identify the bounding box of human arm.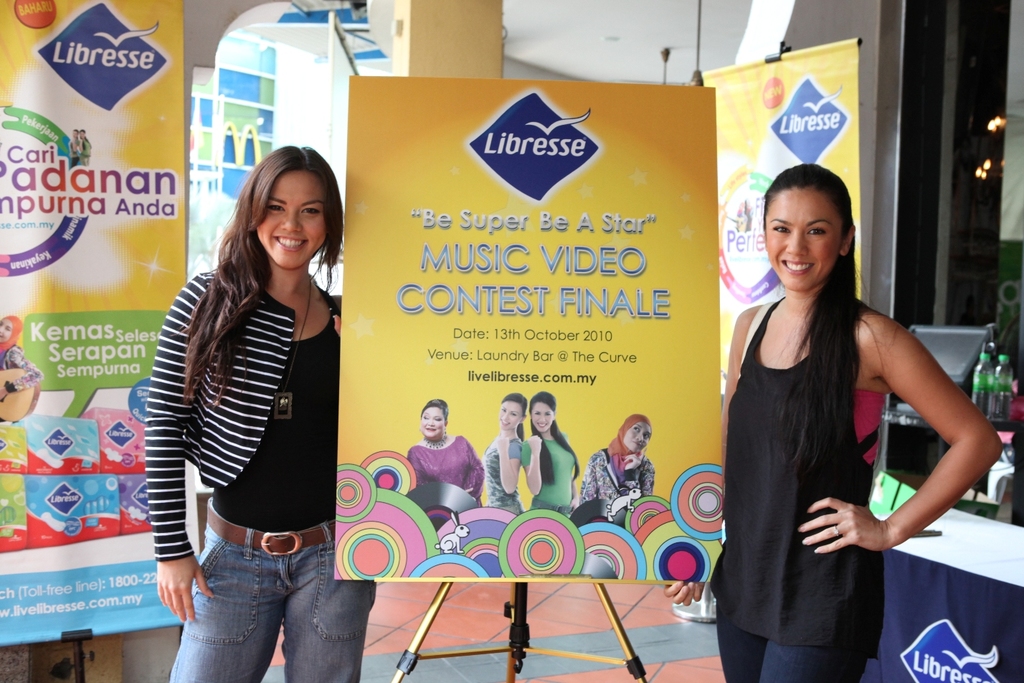
{"x1": 797, "y1": 314, "x2": 1004, "y2": 554}.
